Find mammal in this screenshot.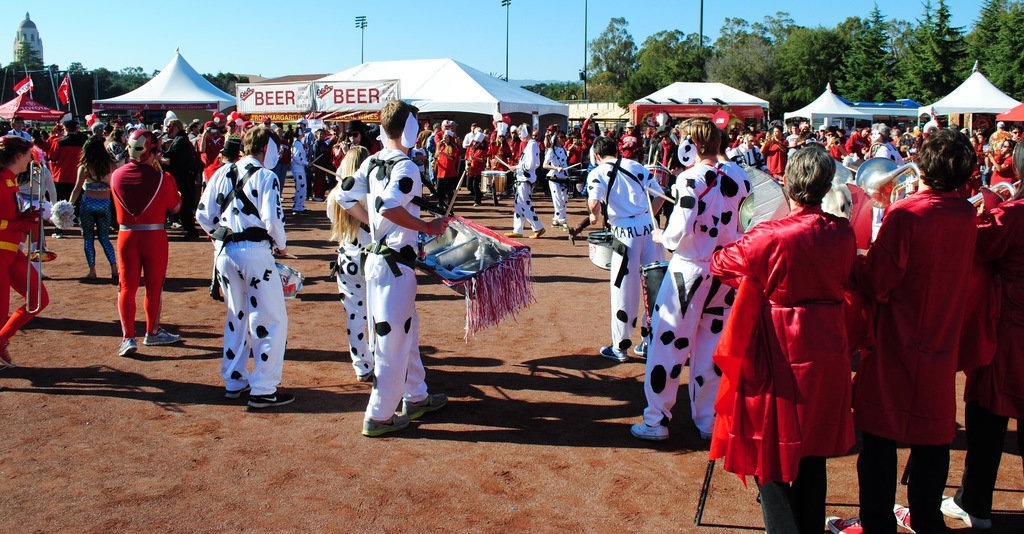
The bounding box for mammal is x1=893, y1=129, x2=903, y2=148.
